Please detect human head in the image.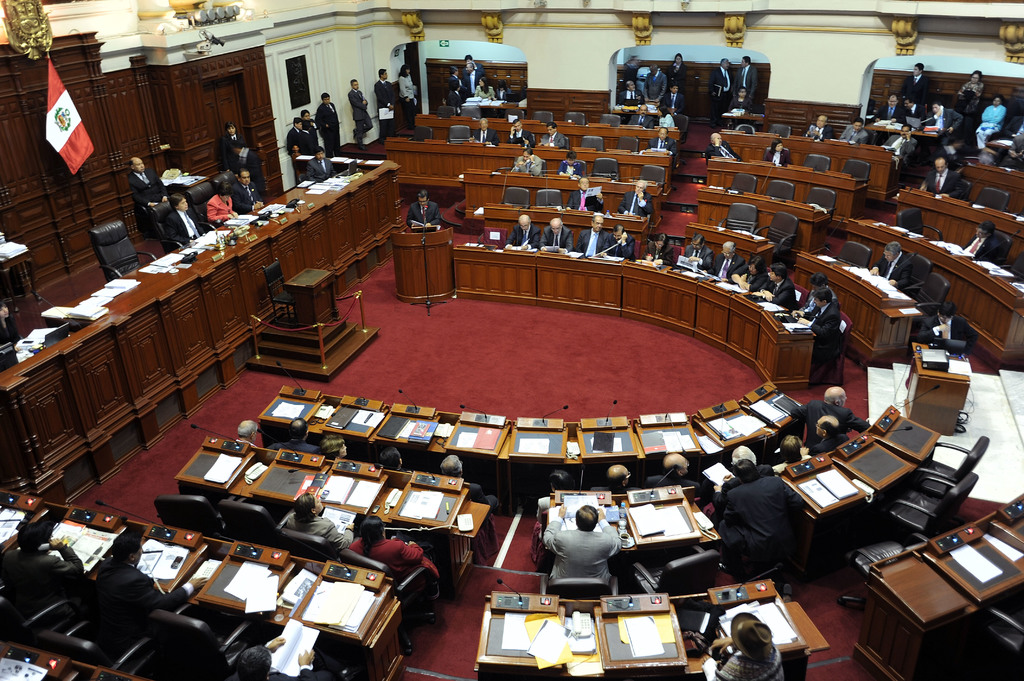
region(888, 93, 900, 109).
